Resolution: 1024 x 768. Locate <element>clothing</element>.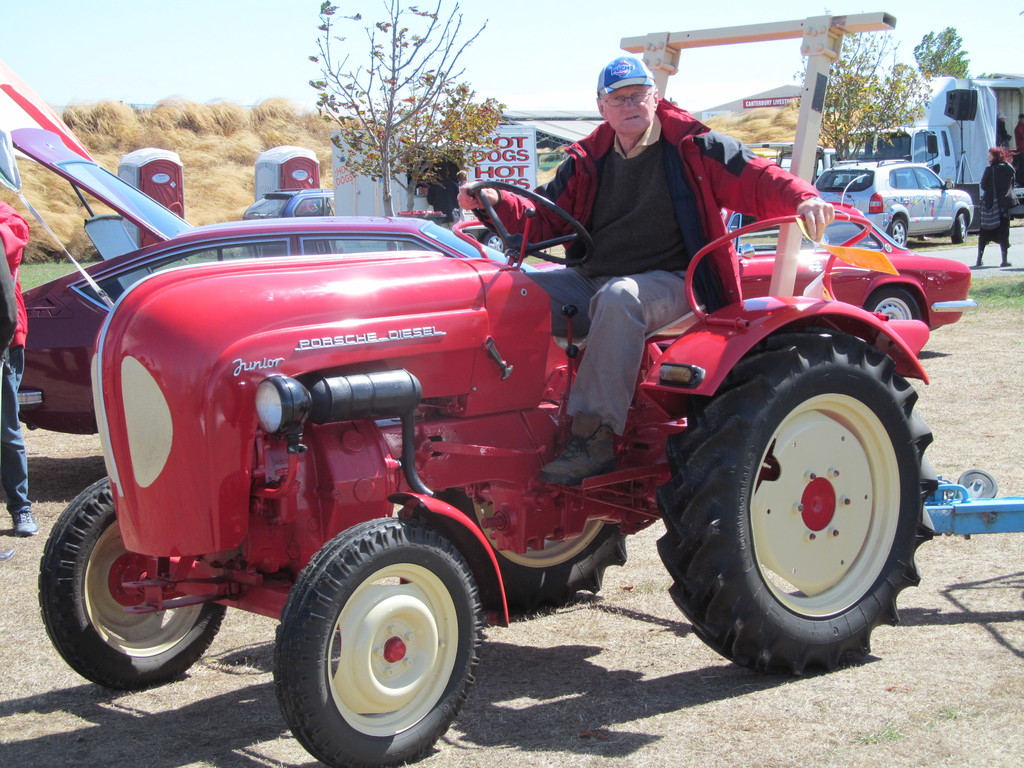
locate(446, 114, 824, 485).
